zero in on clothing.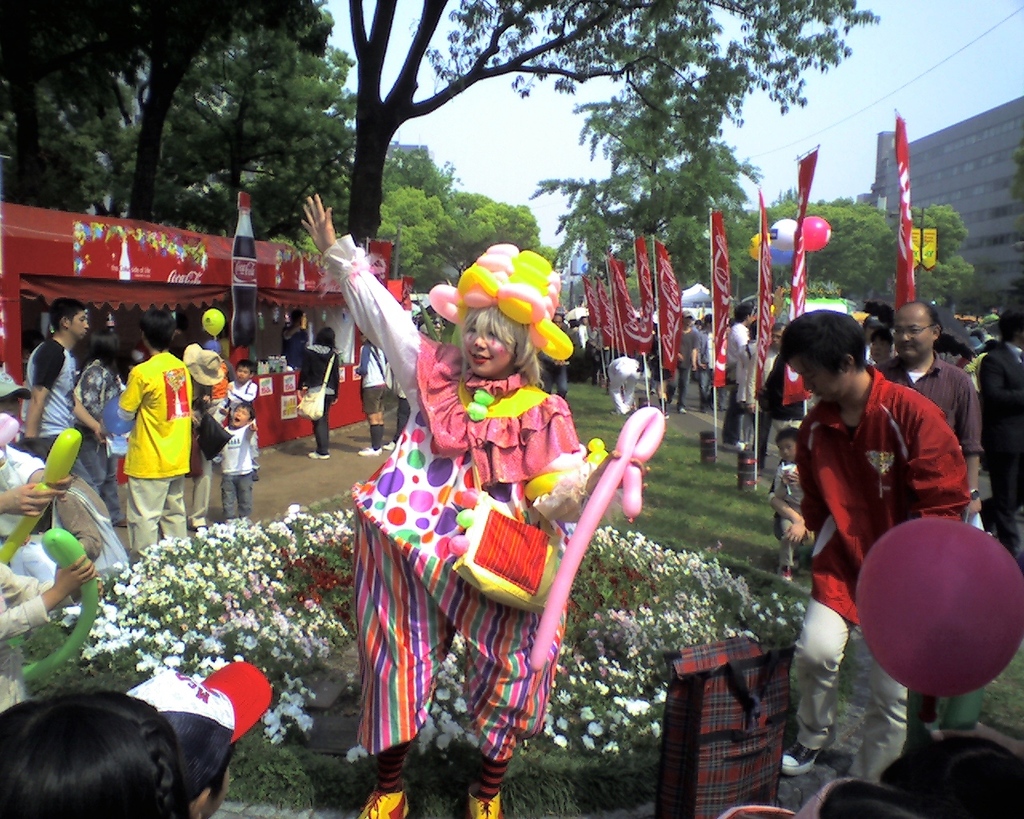
Zeroed in: box(0, 444, 78, 605).
